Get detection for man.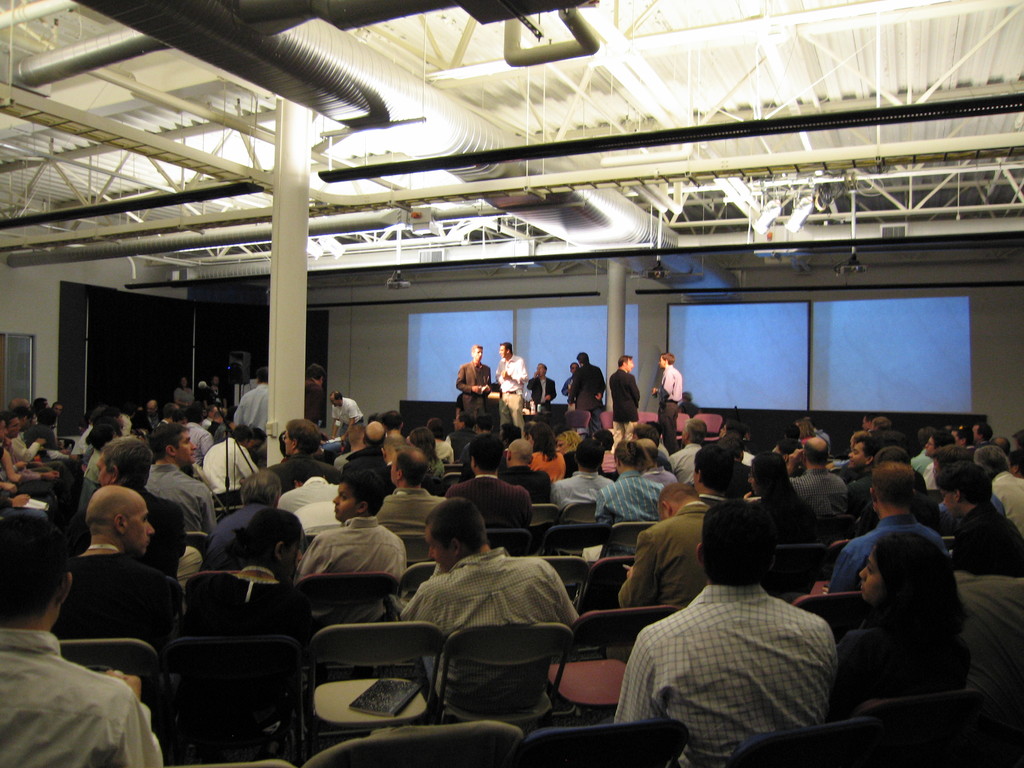
Detection: bbox=(975, 445, 1023, 532).
